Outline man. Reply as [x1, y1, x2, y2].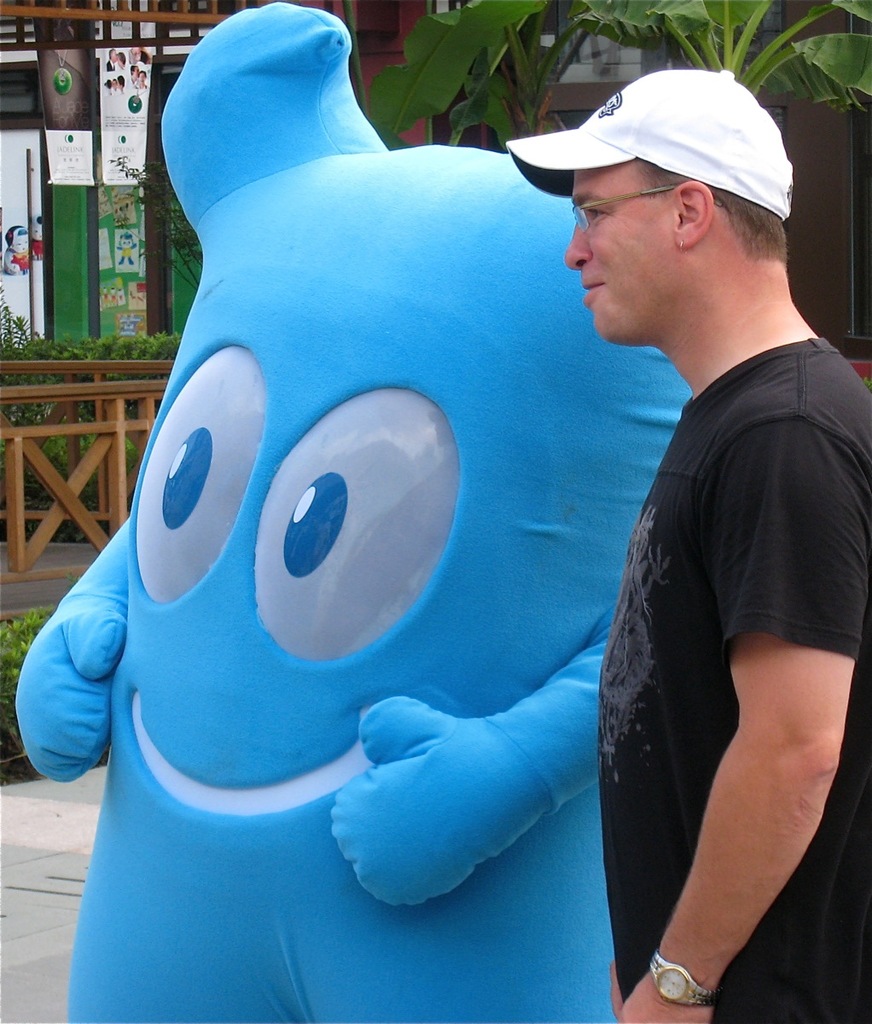
[507, 66, 871, 1023].
